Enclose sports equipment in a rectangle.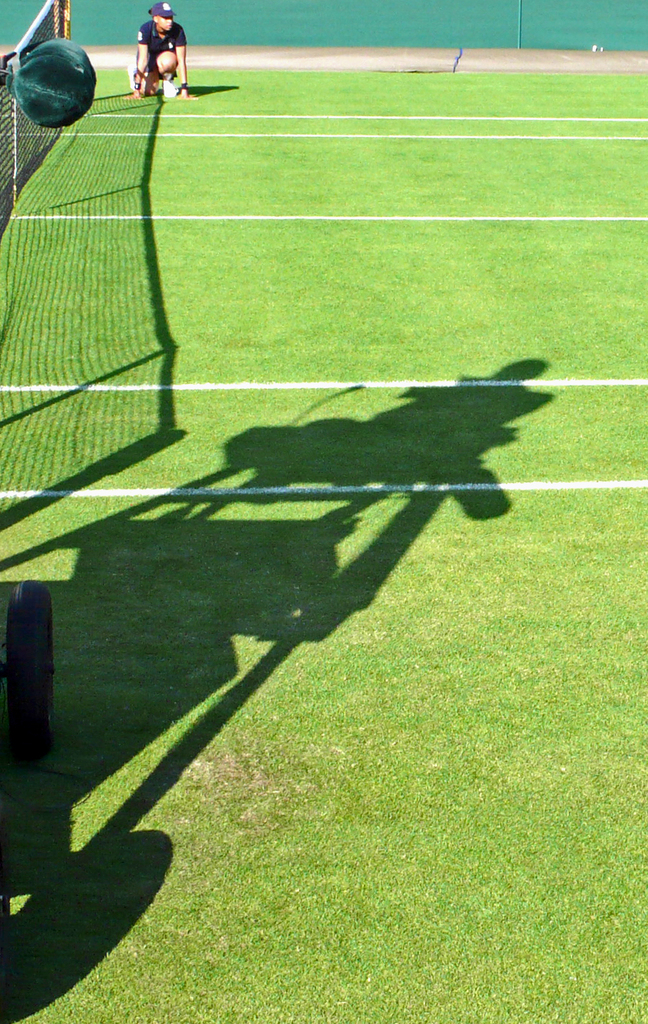
rect(123, 62, 149, 92).
